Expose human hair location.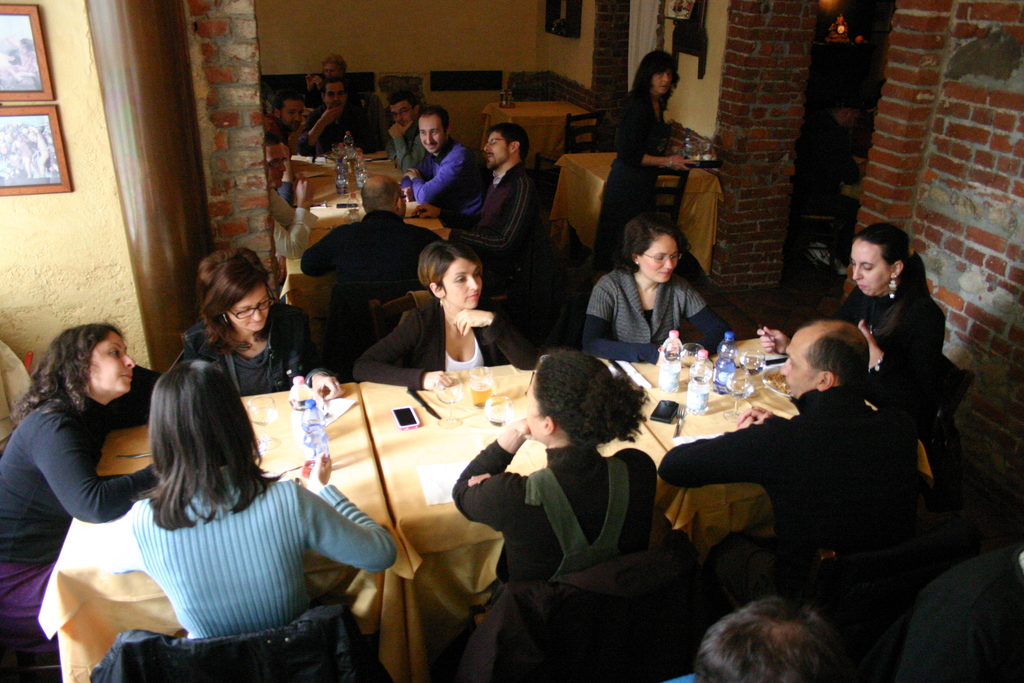
Exposed at 801:322:870:388.
